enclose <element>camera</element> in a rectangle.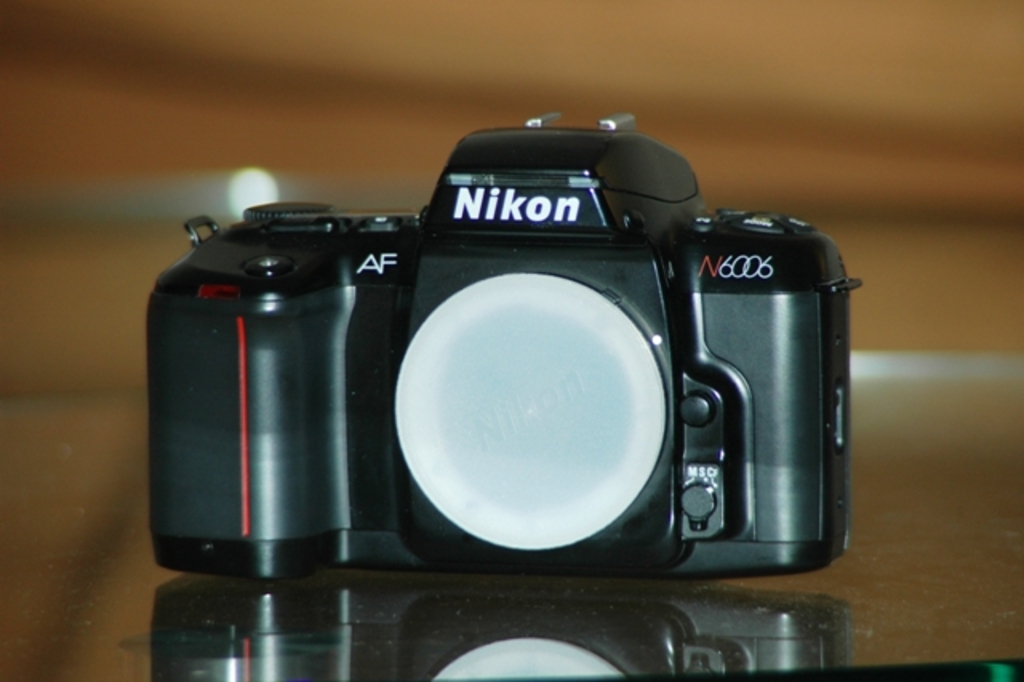
detection(136, 102, 870, 589).
